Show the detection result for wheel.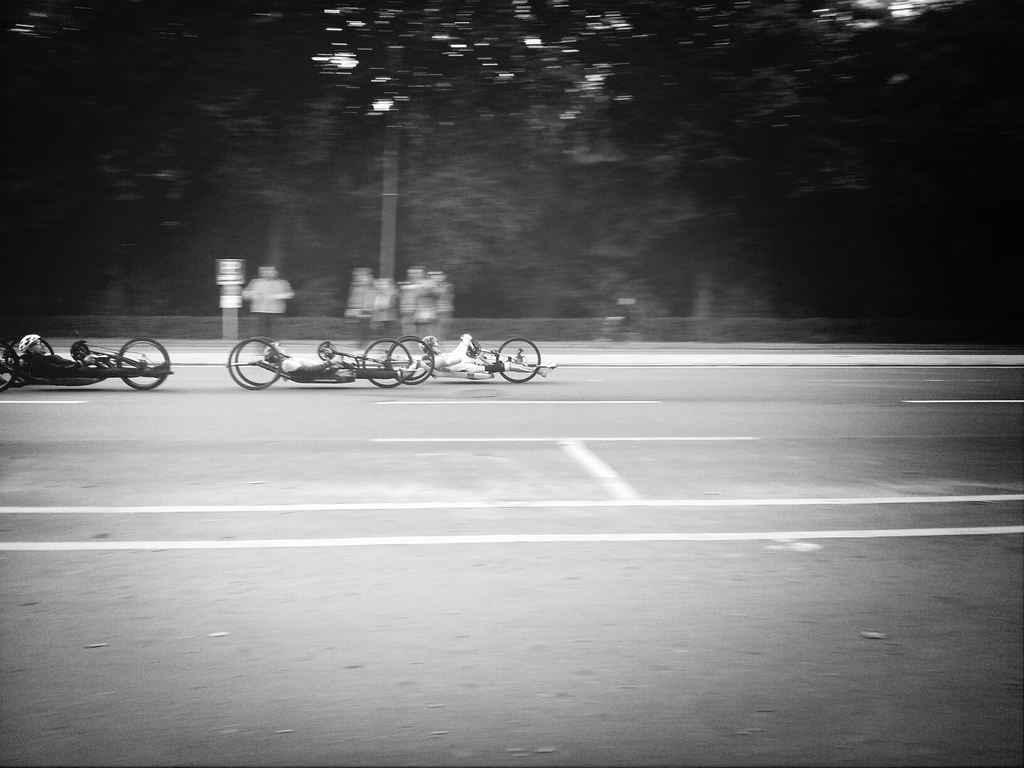
{"left": 230, "top": 342, "right": 280, "bottom": 389}.
